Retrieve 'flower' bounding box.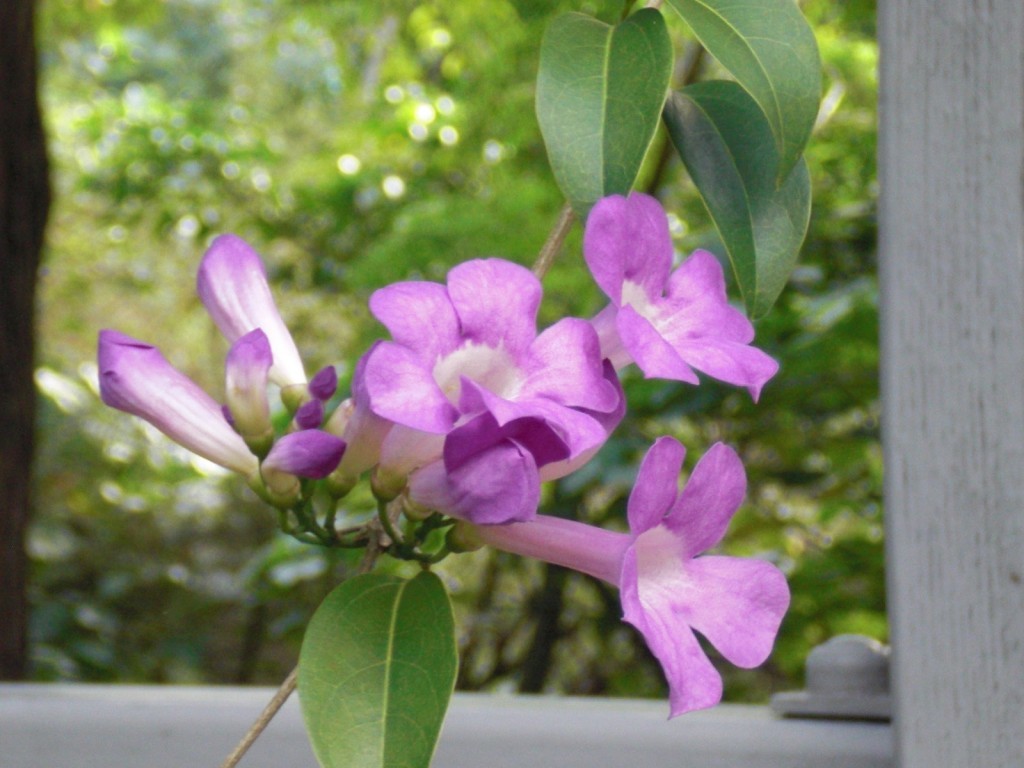
Bounding box: box=[586, 190, 781, 408].
